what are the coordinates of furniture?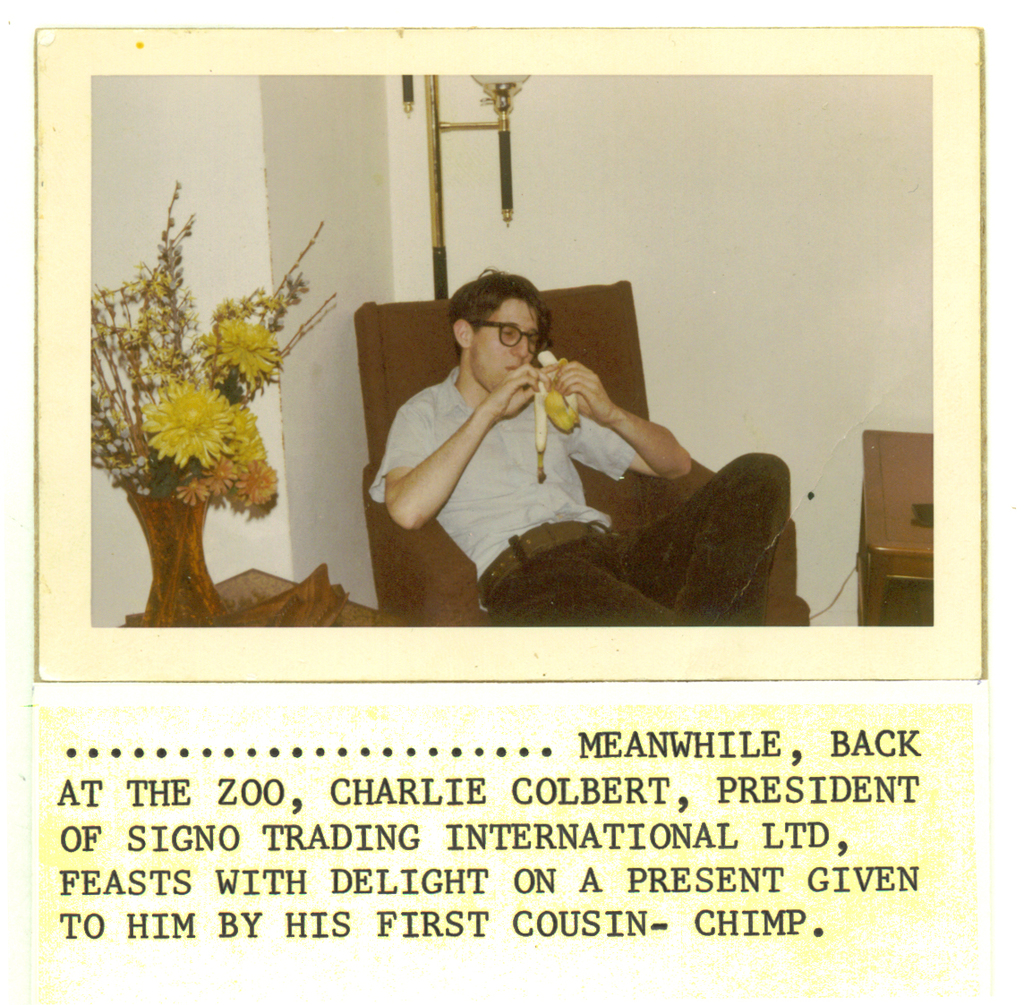
854:428:935:627.
